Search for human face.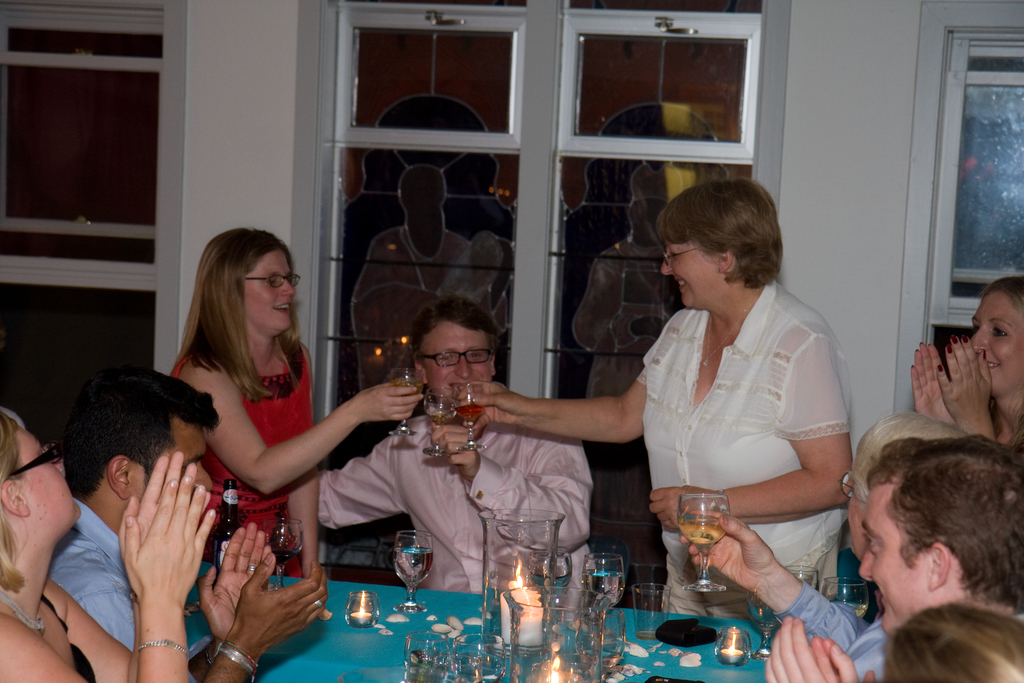
Found at x1=168, y1=420, x2=217, y2=489.
